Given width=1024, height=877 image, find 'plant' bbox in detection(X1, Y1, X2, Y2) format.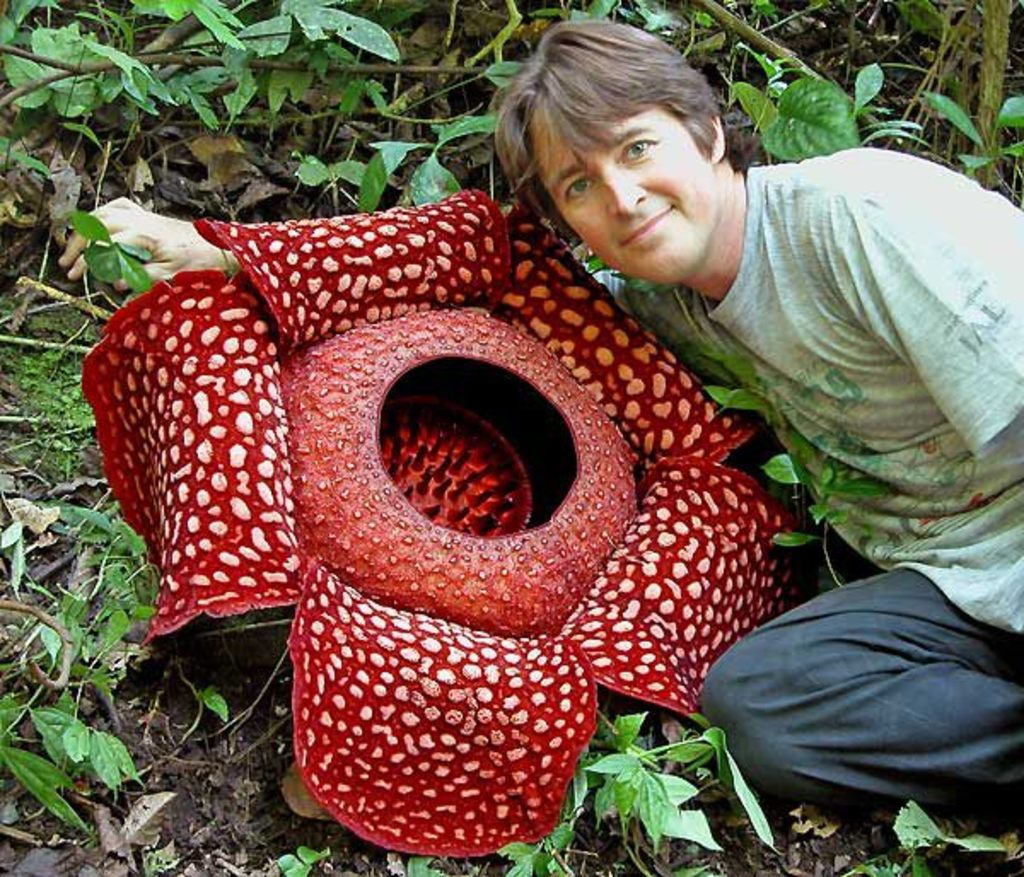
detection(550, 710, 766, 857).
